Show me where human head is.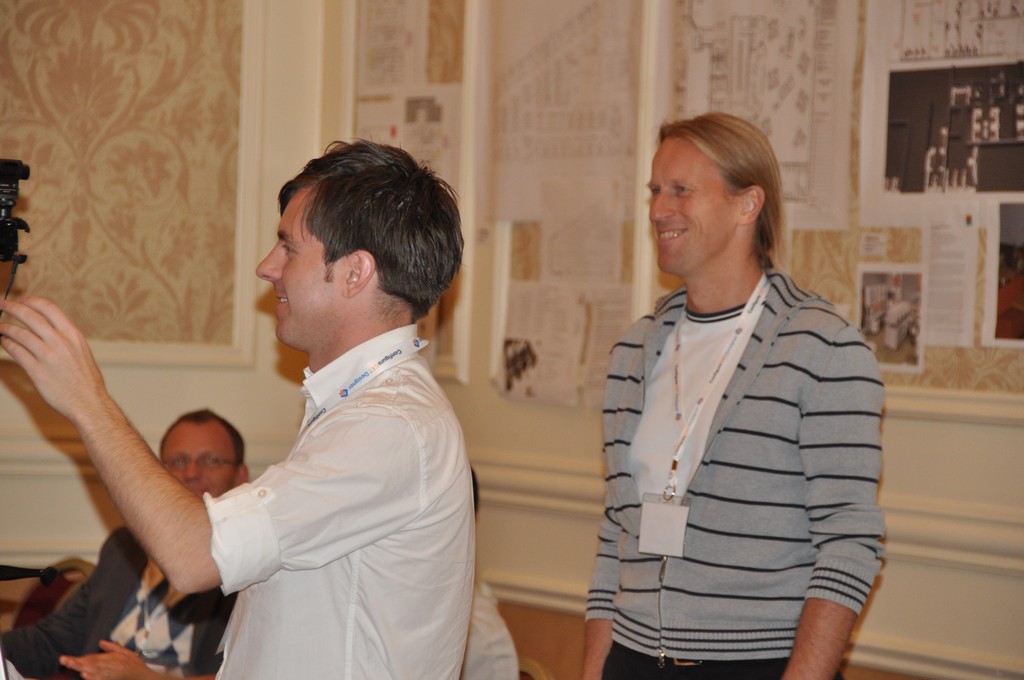
human head is at [646, 111, 766, 274].
